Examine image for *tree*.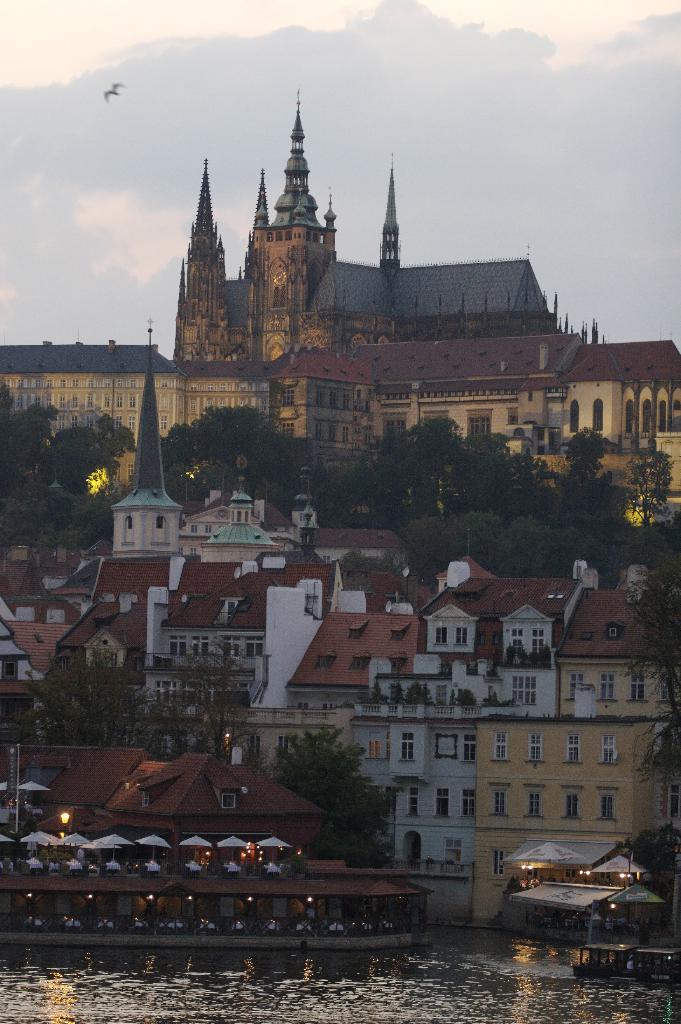
Examination result: 11,629,151,748.
